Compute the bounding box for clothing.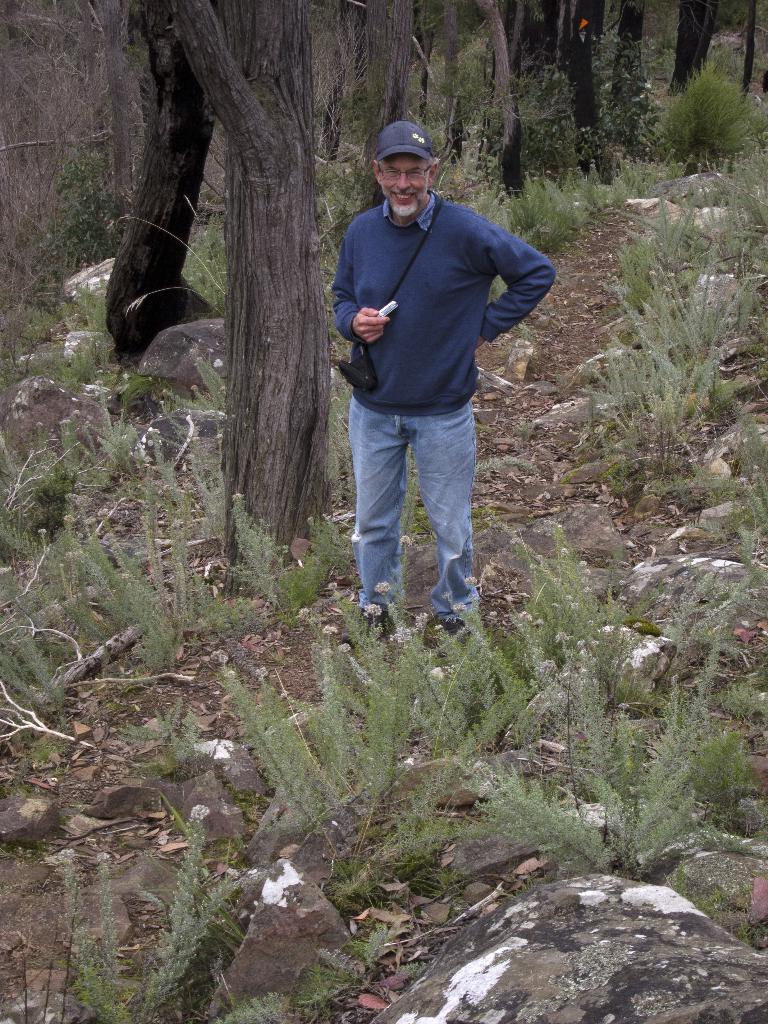
[326,125,537,580].
